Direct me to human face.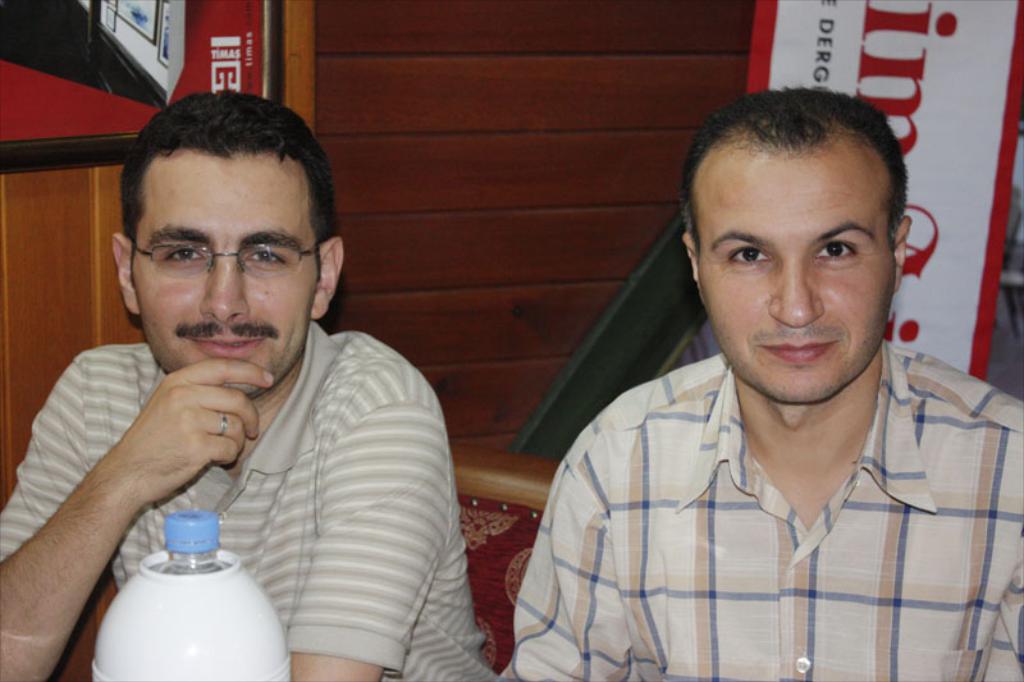
Direction: bbox=(127, 152, 312, 397).
